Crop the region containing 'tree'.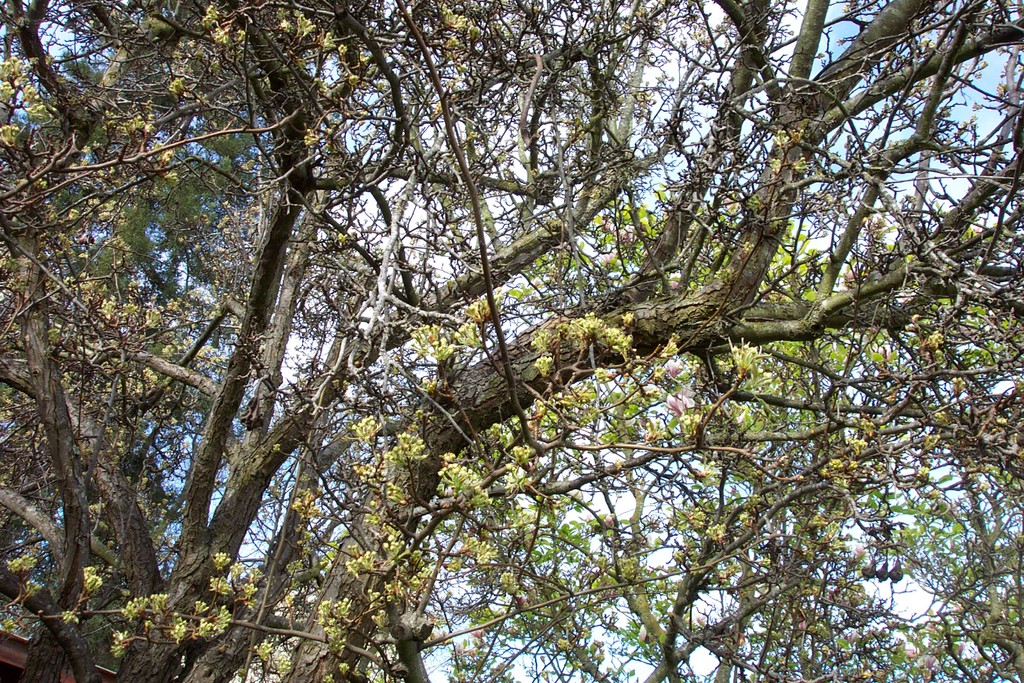
Crop region: bbox=[0, 0, 1023, 682].
